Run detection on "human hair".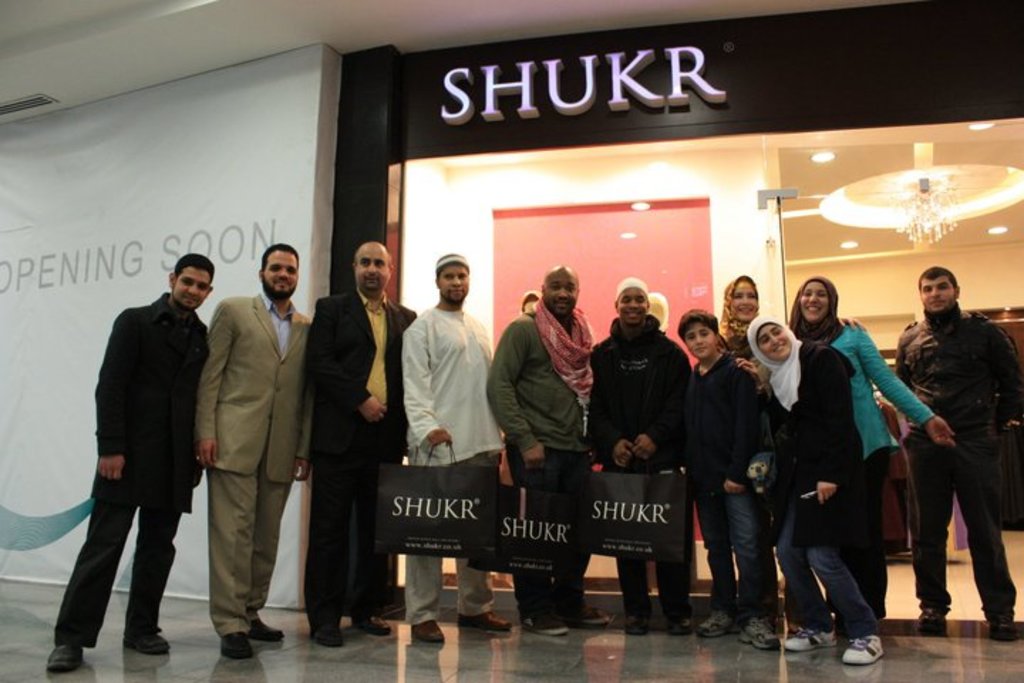
Result: select_region(676, 310, 730, 342).
